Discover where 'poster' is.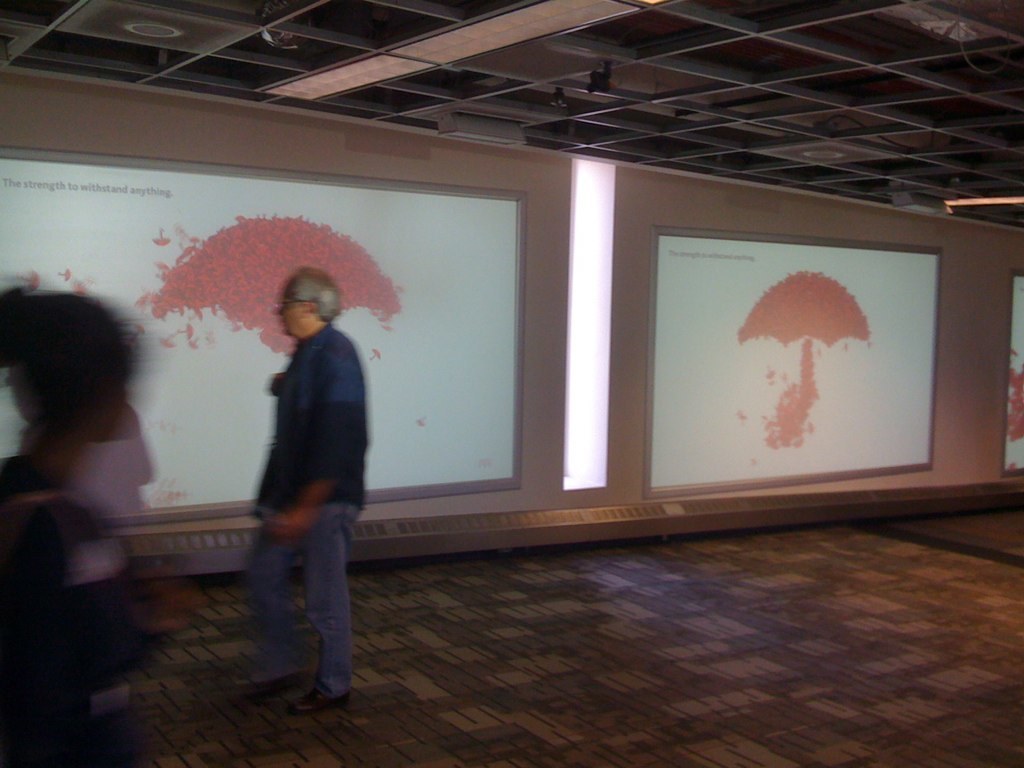
Discovered at <box>658,236,929,488</box>.
